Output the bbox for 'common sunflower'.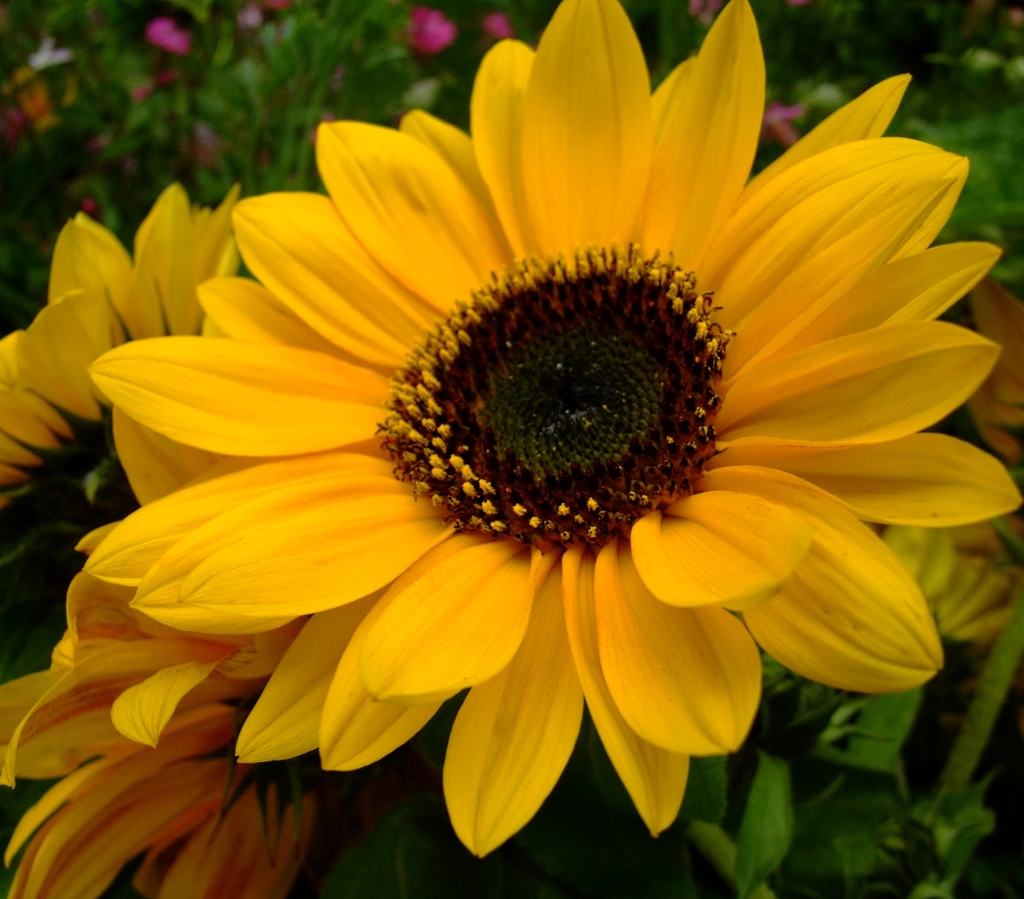
{"left": 0, "top": 174, "right": 229, "bottom": 553}.
